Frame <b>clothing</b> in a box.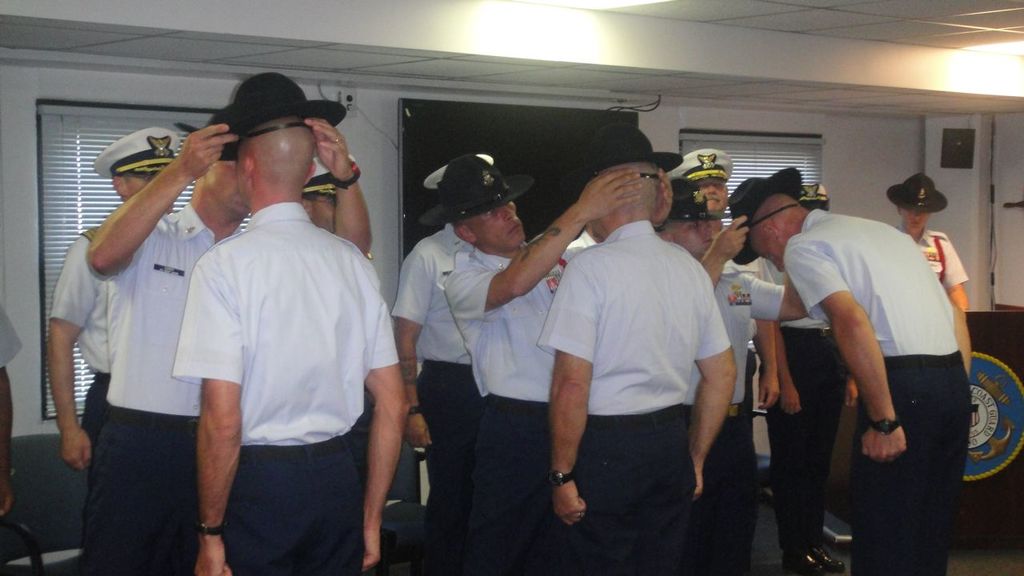
x1=536, y1=222, x2=725, y2=575.
